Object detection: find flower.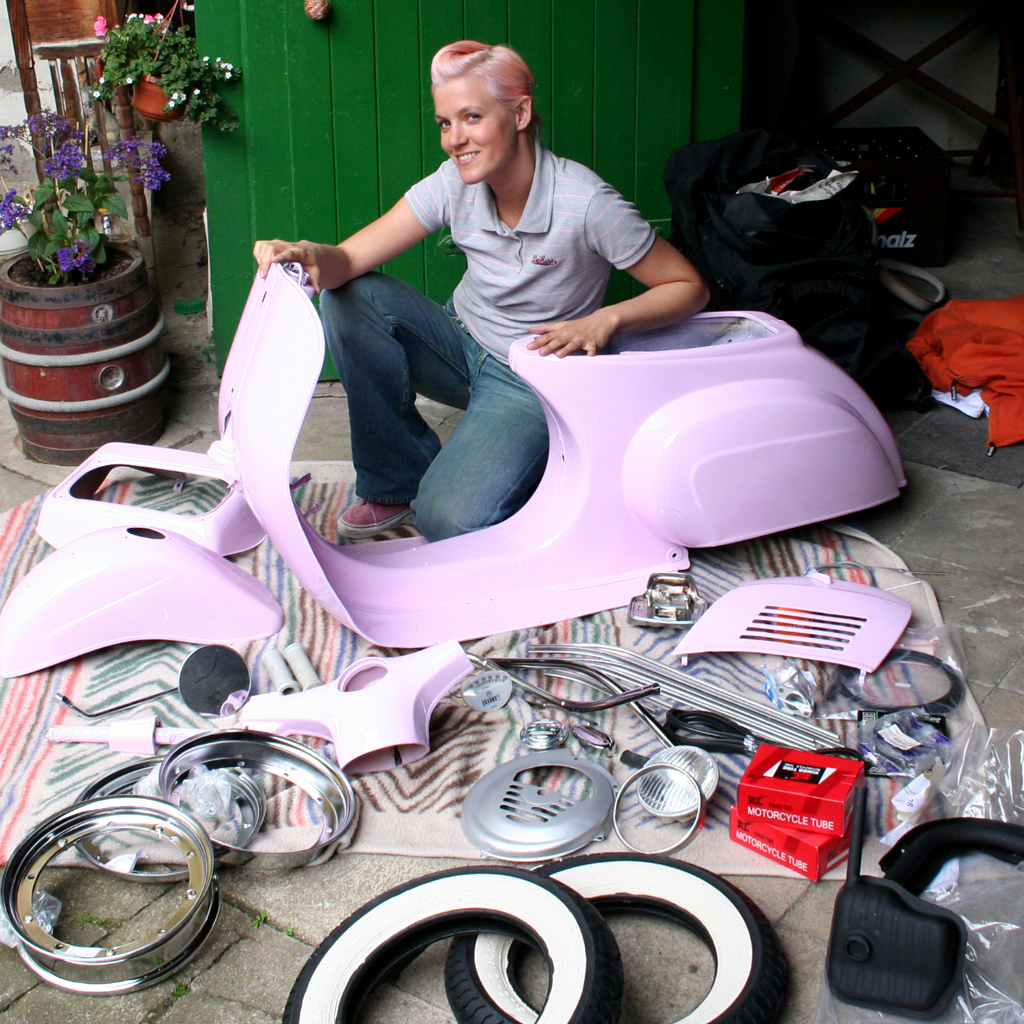
region(99, 75, 106, 80).
